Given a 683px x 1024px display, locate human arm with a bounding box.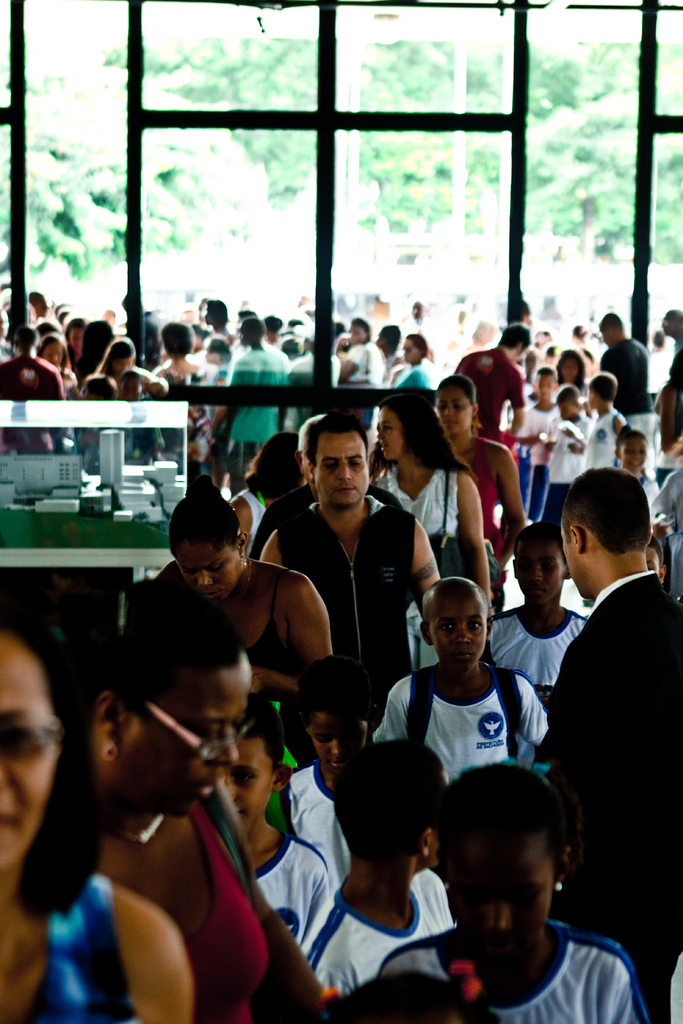
Located: 453, 469, 491, 602.
